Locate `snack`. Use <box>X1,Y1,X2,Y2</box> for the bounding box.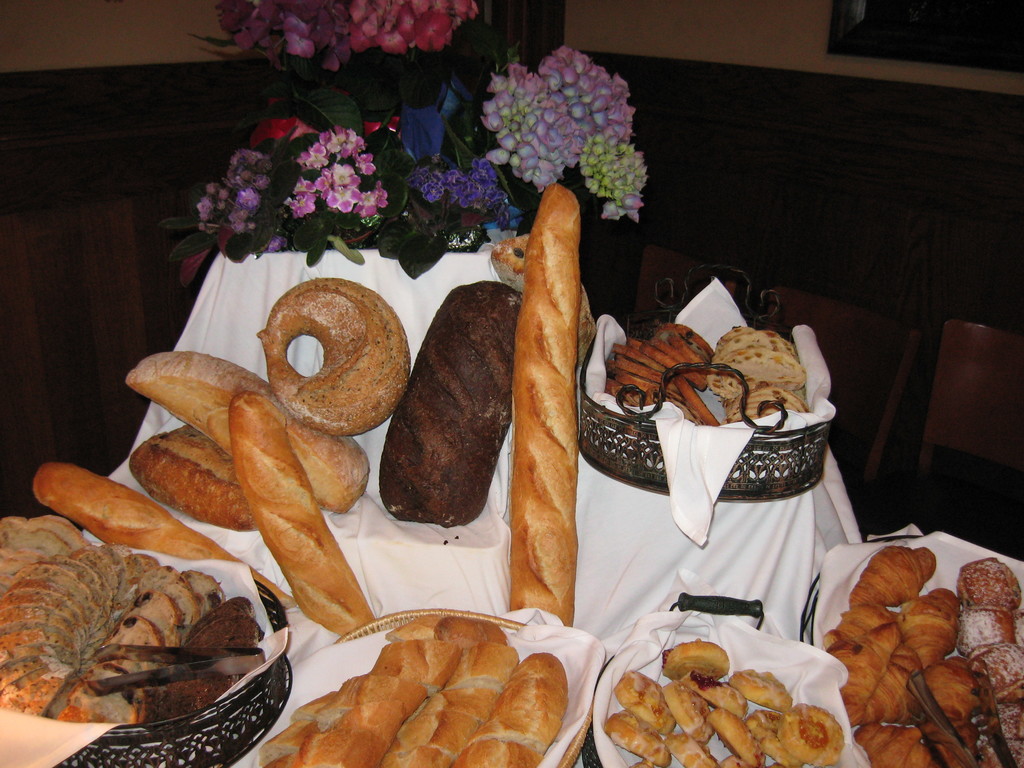
<box>128,351,372,518</box>.
